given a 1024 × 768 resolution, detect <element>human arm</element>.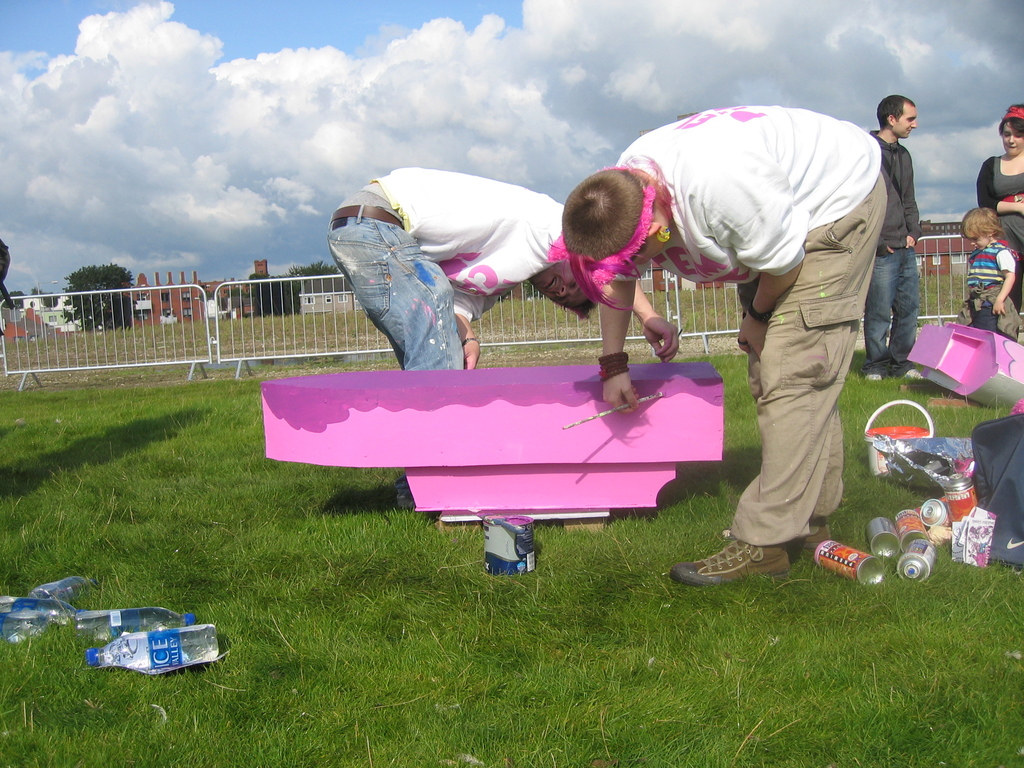
[left=600, top=280, right=641, bottom=416].
